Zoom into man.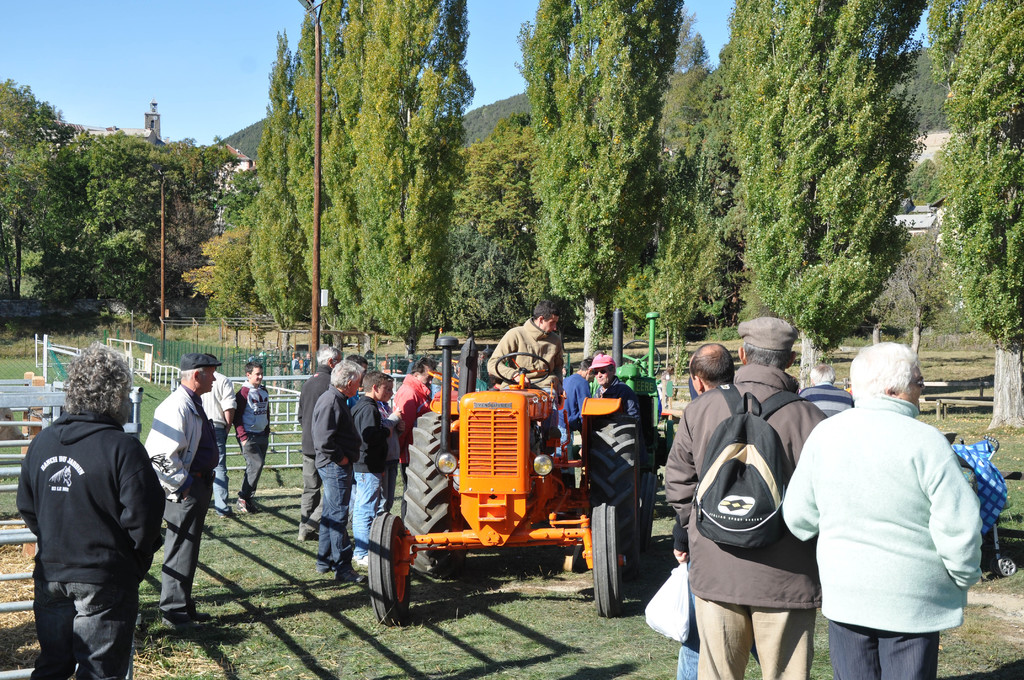
Zoom target: [x1=673, y1=340, x2=738, y2=677].
